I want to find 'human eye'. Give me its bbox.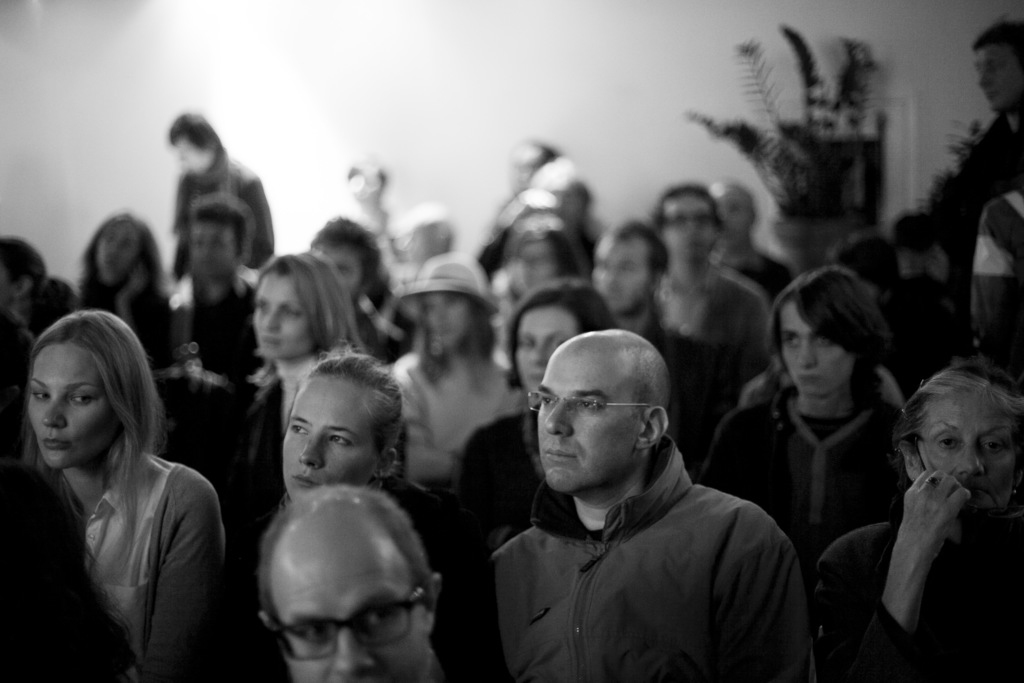
[362, 609, 399, 634].
